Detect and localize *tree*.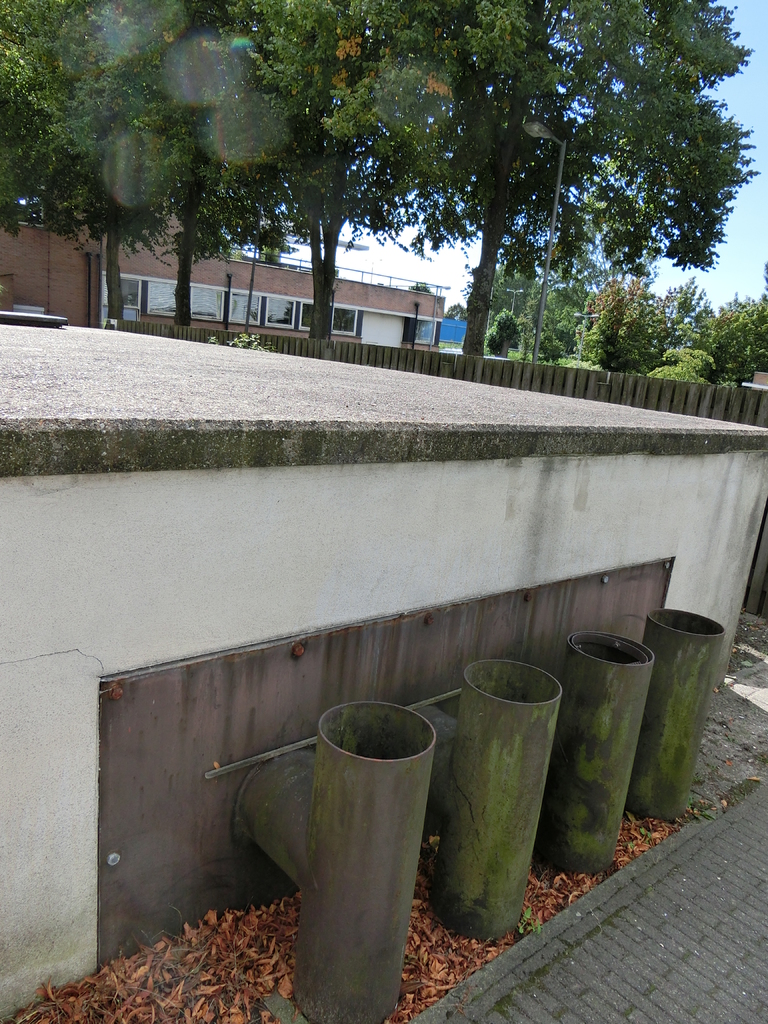
Localized at (x1=335, y1=0, x2=764, y2=358).
